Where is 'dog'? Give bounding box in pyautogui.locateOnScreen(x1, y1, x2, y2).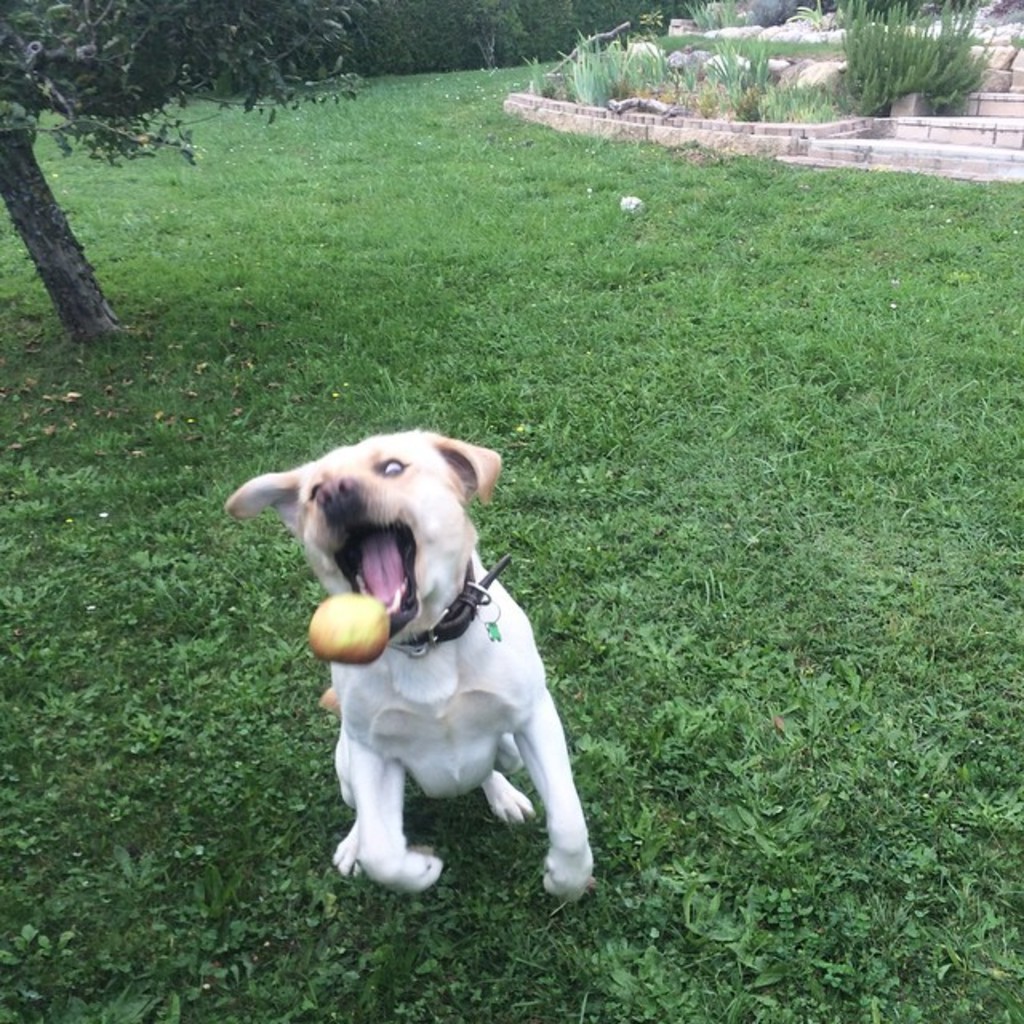
pyautogui.locateOnScreen(216, 427, 598, 910).
